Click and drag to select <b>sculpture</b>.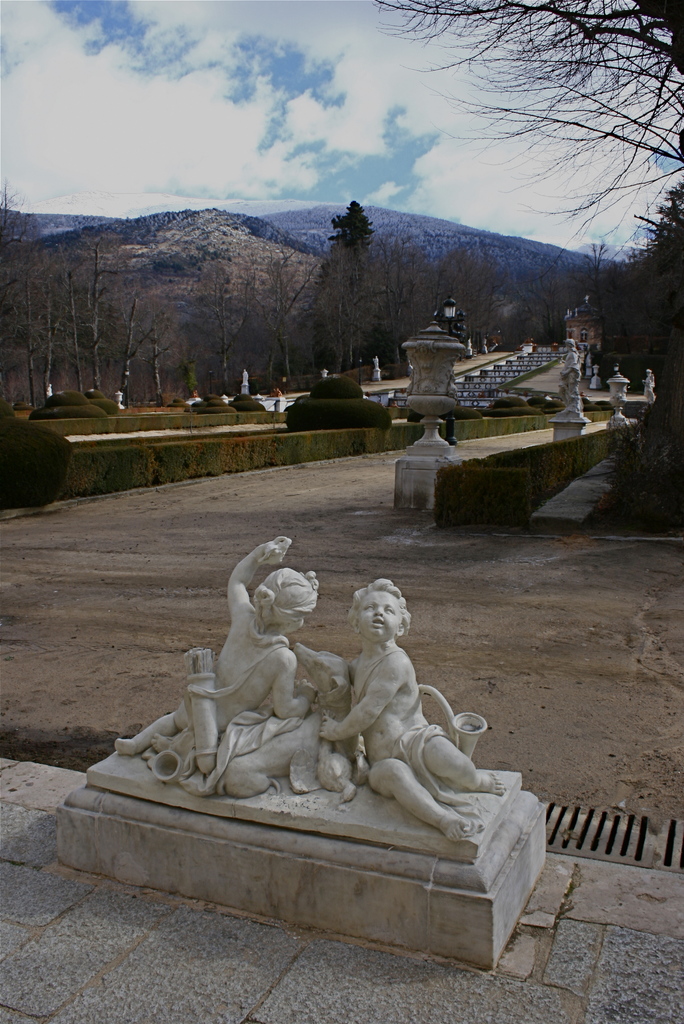
Selection: [left=218, top=645, right=360, bottom=811].
